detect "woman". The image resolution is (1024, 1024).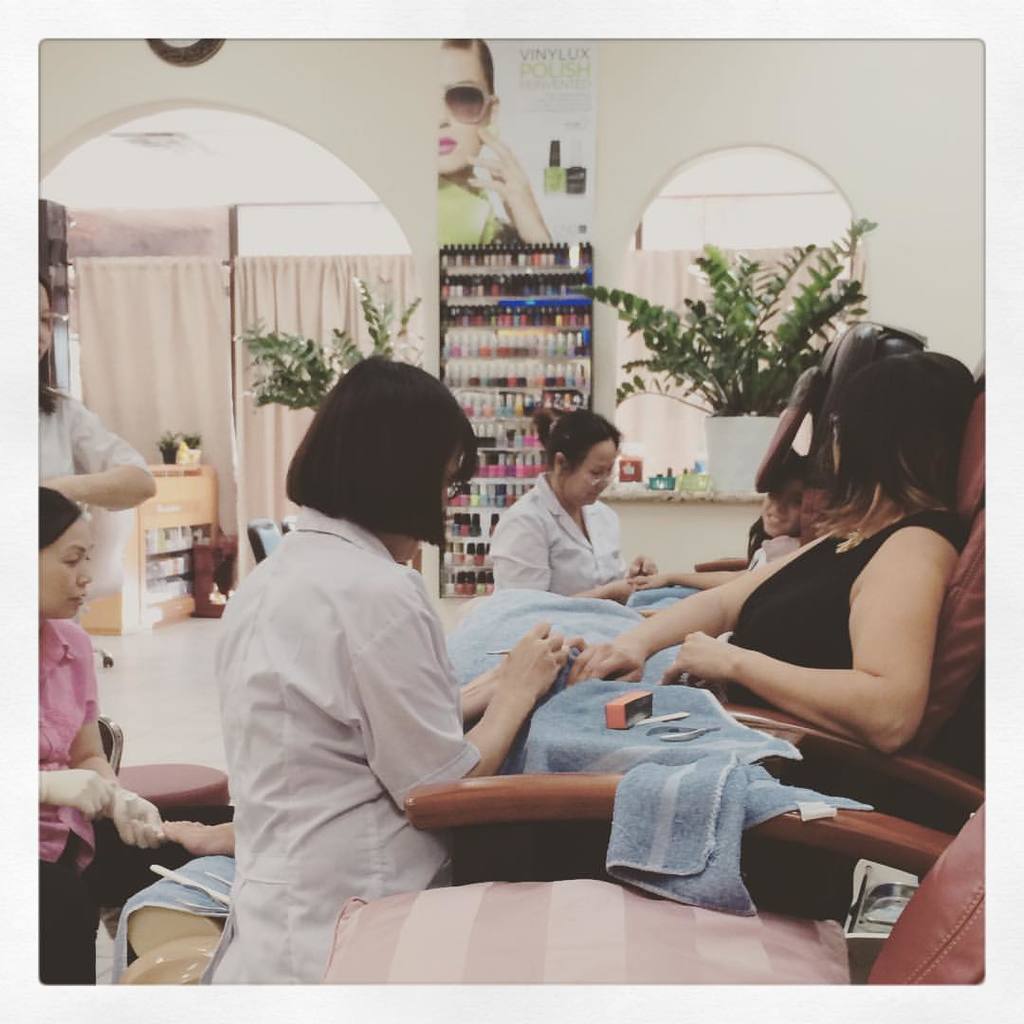
[560,348,978,923].
